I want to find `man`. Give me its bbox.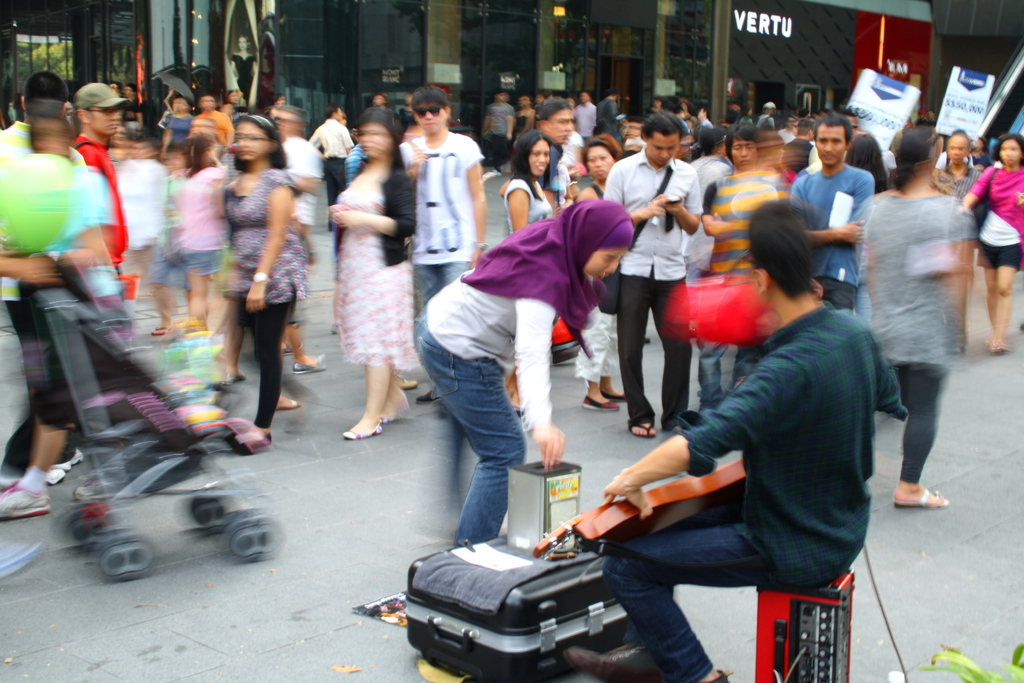
l=600, t=85, r=627, b=145.
